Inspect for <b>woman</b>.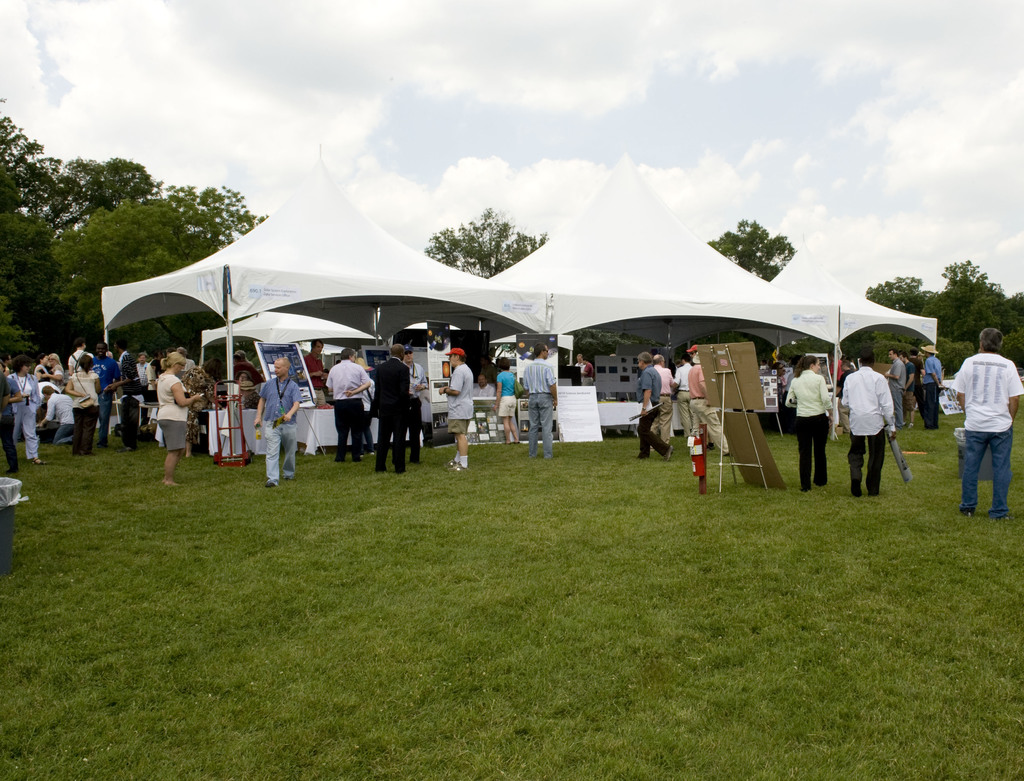
Inspection: region(6, 358, 47, 465).
